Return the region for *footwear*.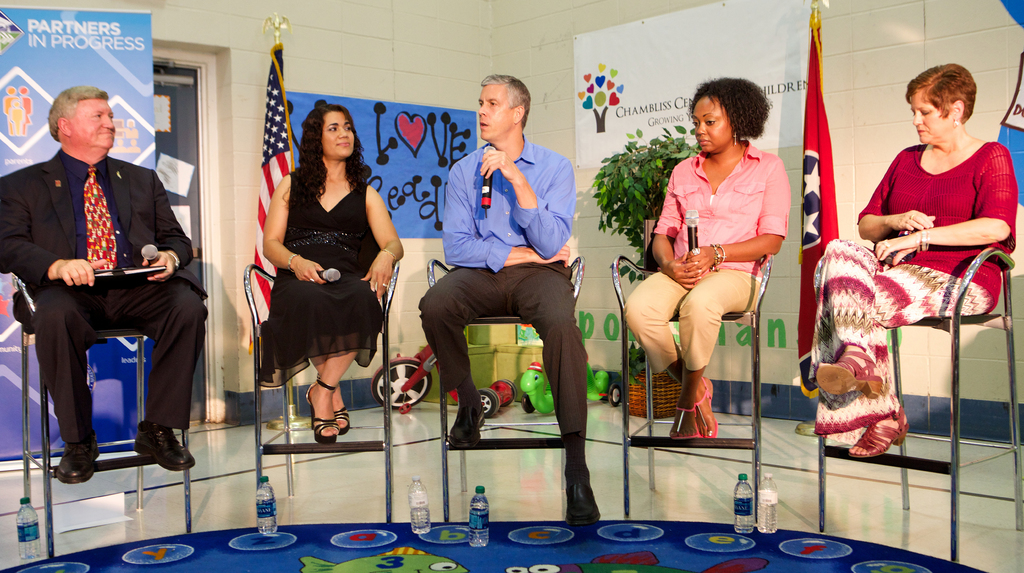
(445,393,487,449).
